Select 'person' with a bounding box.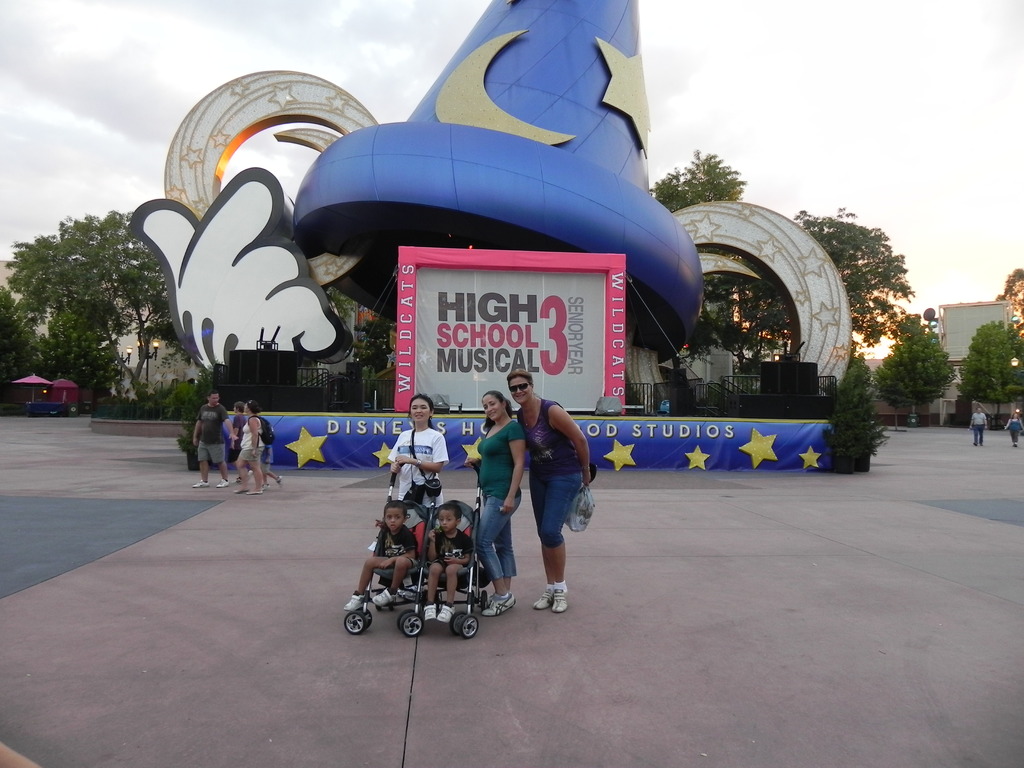
crop(381, 396, 452, 506).
